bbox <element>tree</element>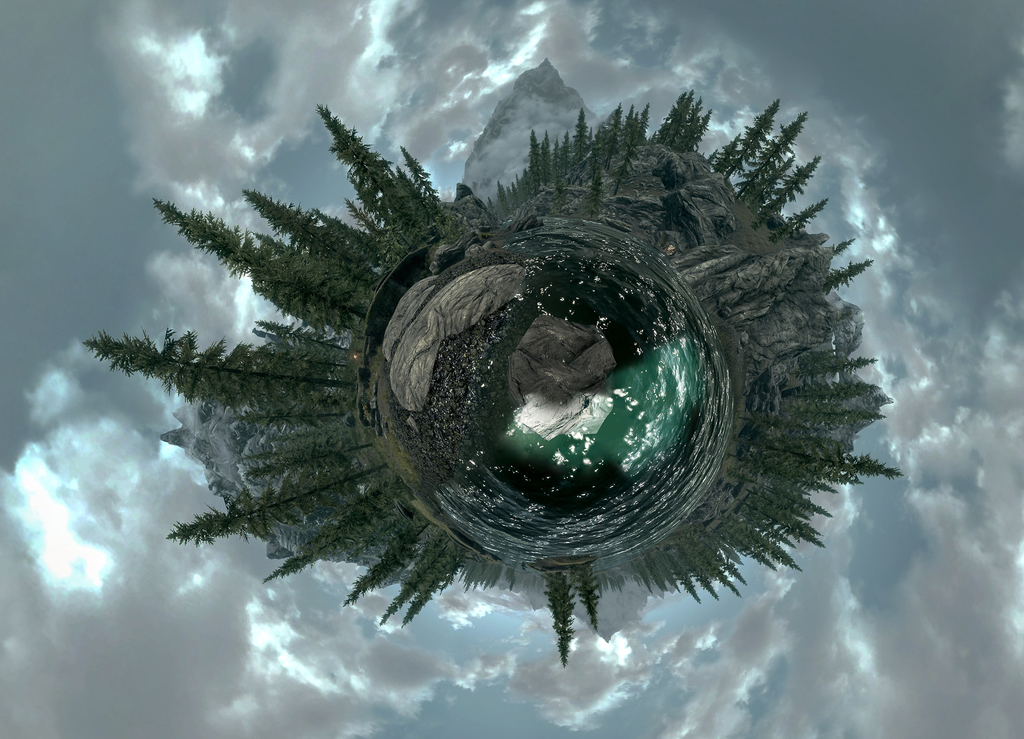
350 490 430 605
